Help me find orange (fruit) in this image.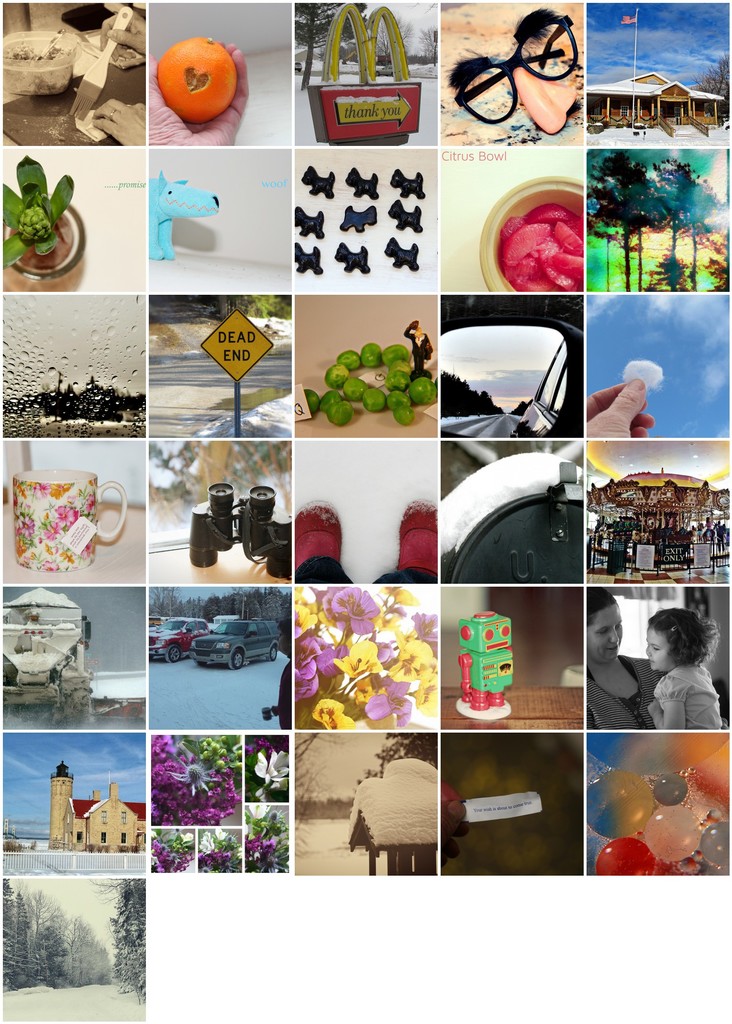
Found it: rect(145, 29, 252, 112).
